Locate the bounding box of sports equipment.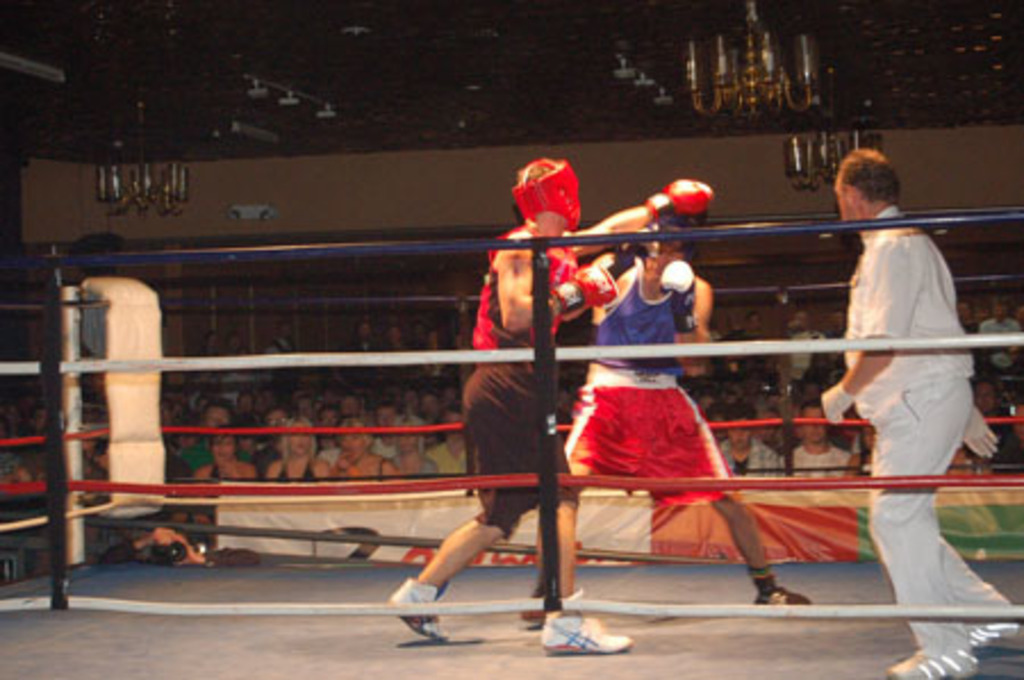
Bounding box: [x1=649, y1=177, x2=715, y2=218].
